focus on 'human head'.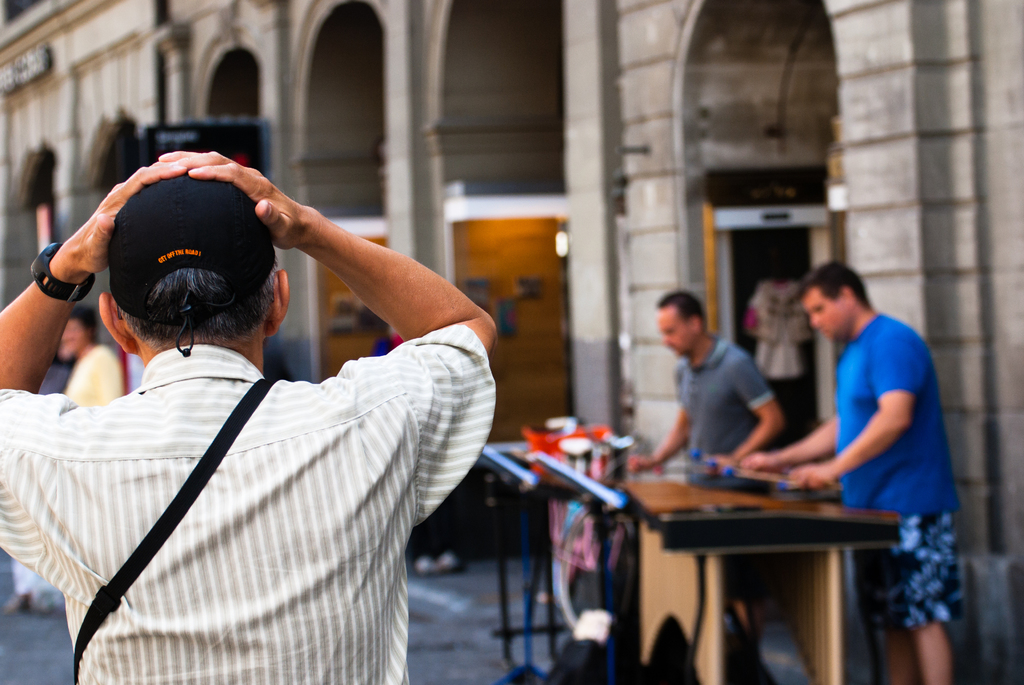
Focused at left=803, top=259, right=867, bottom=347.
